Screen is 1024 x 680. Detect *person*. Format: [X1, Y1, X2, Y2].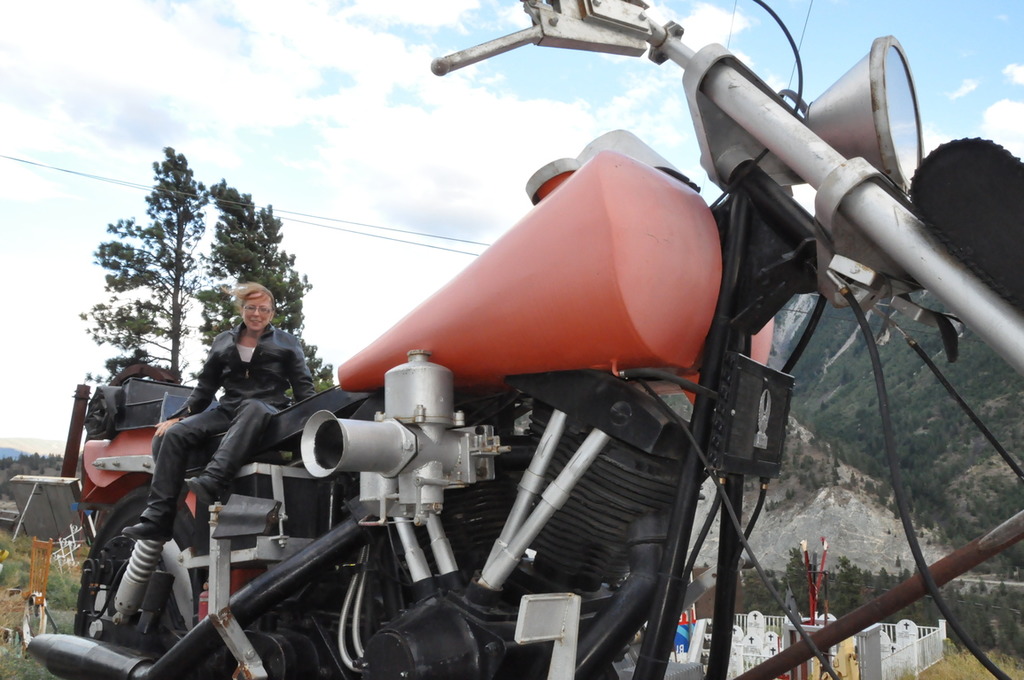
[119, 279, 314, 537].
